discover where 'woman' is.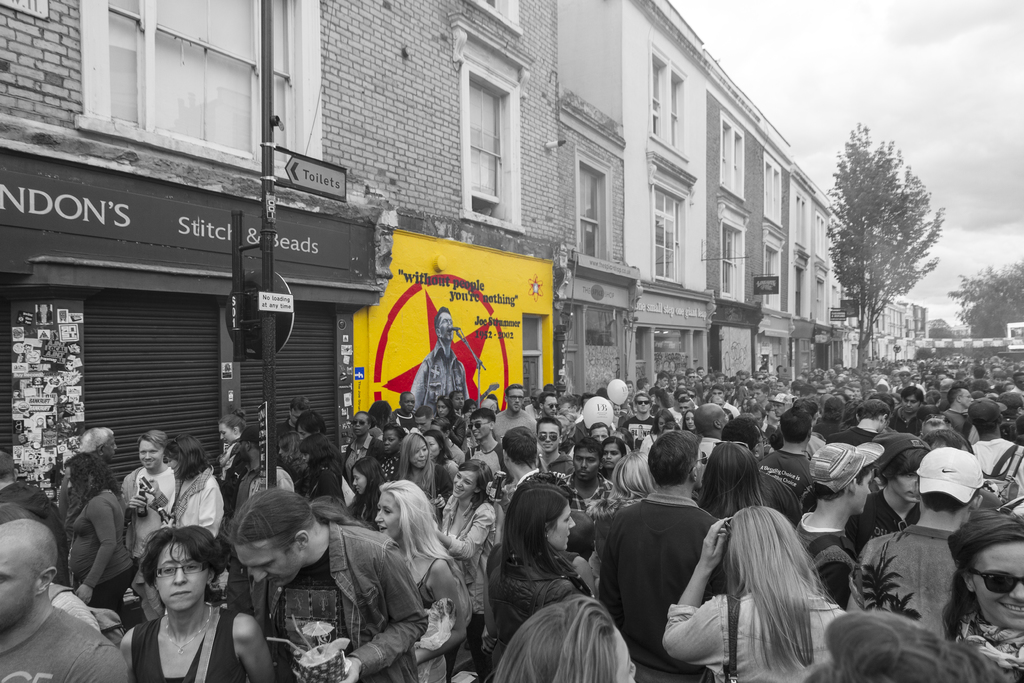
Discovered at {"left": 391, "top": 429, "right": 444, "bottom": 502}.
